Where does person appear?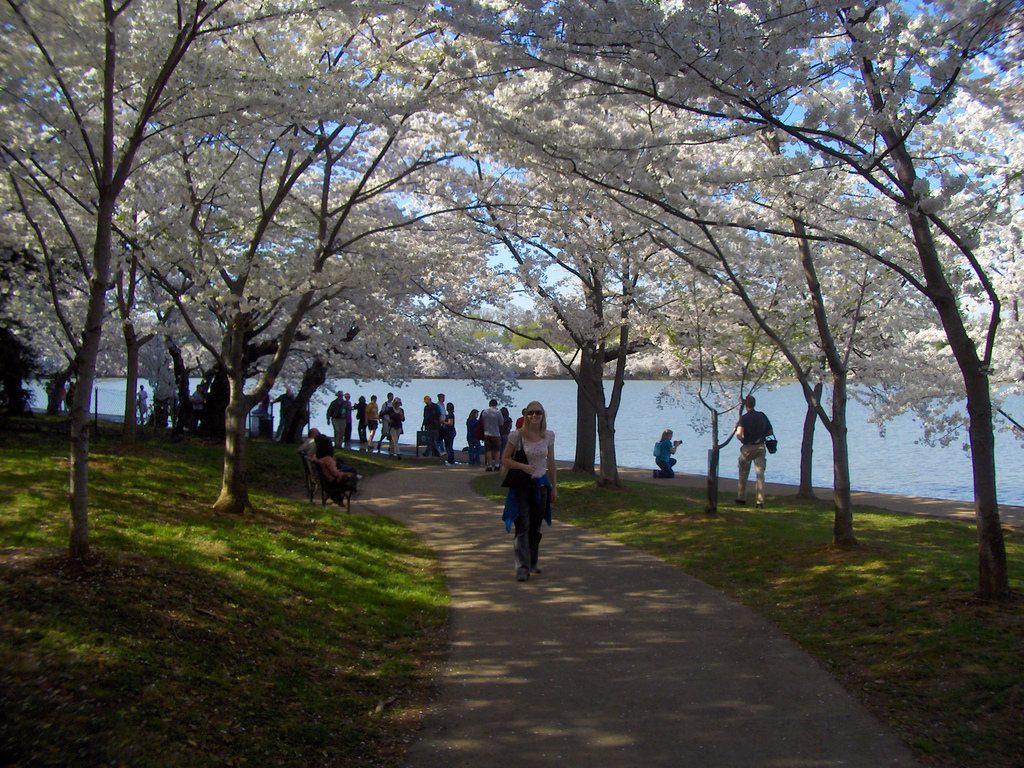
Appears at Rect(652, 426, 680, 482).
